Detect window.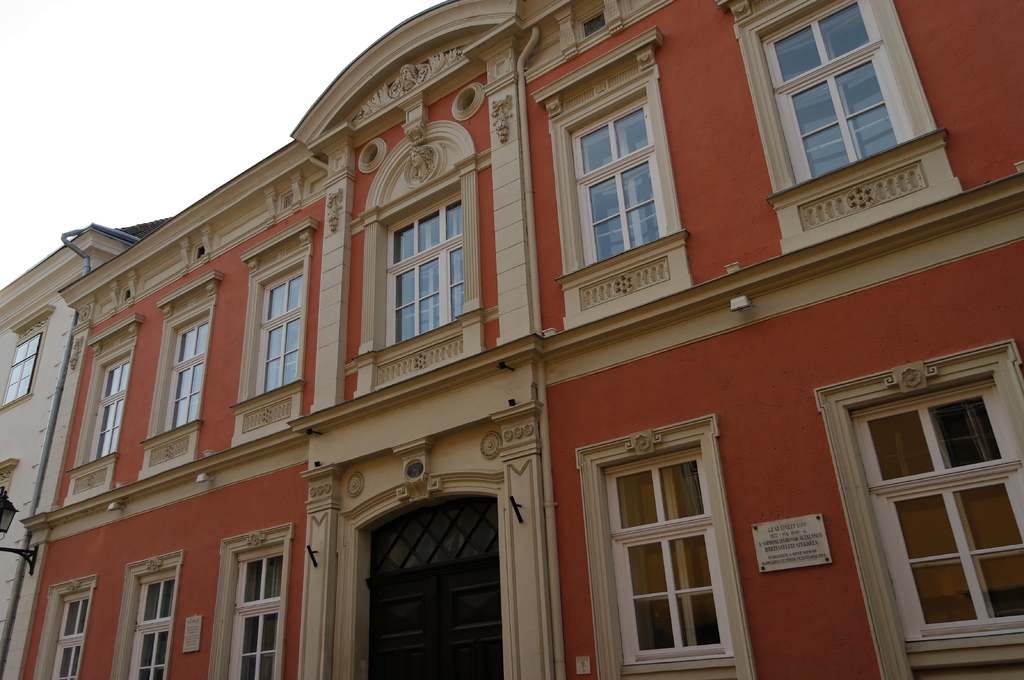
Detected at box(61, 313, 143, 473).
